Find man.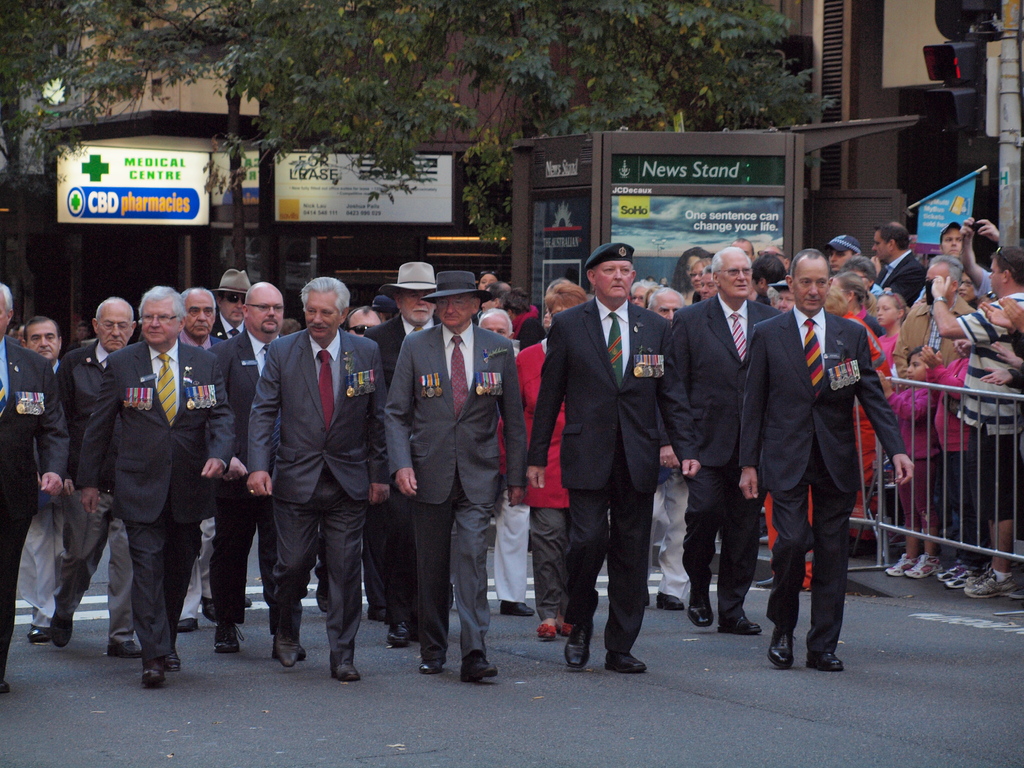
bbox=(49, 299, 156, 662).
